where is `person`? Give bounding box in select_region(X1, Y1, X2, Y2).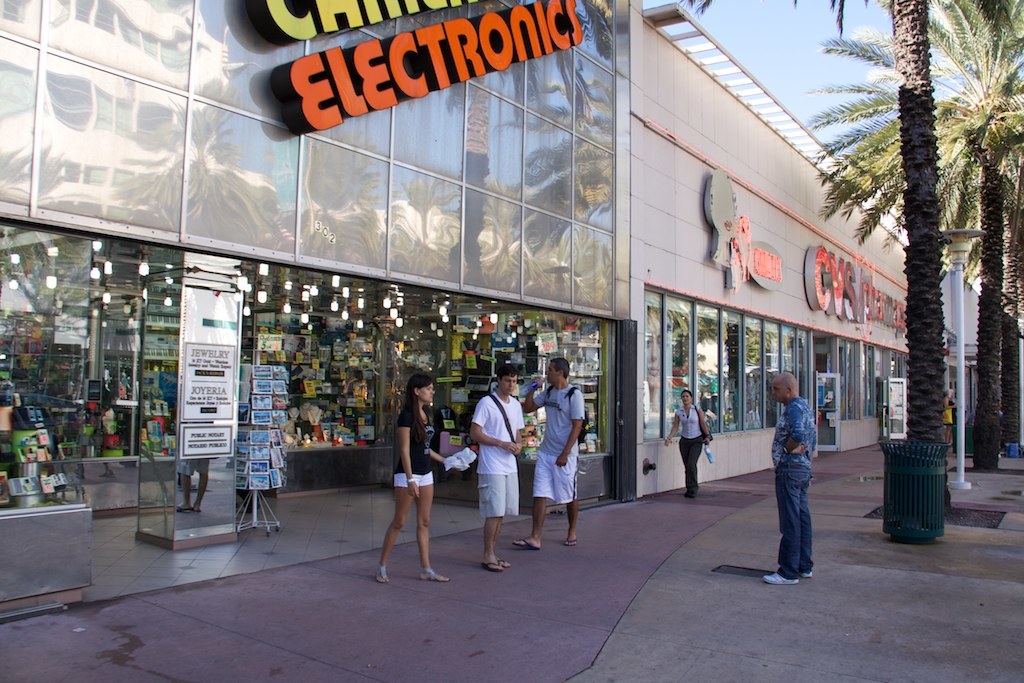
select_region(512, 360, 584, 554).
